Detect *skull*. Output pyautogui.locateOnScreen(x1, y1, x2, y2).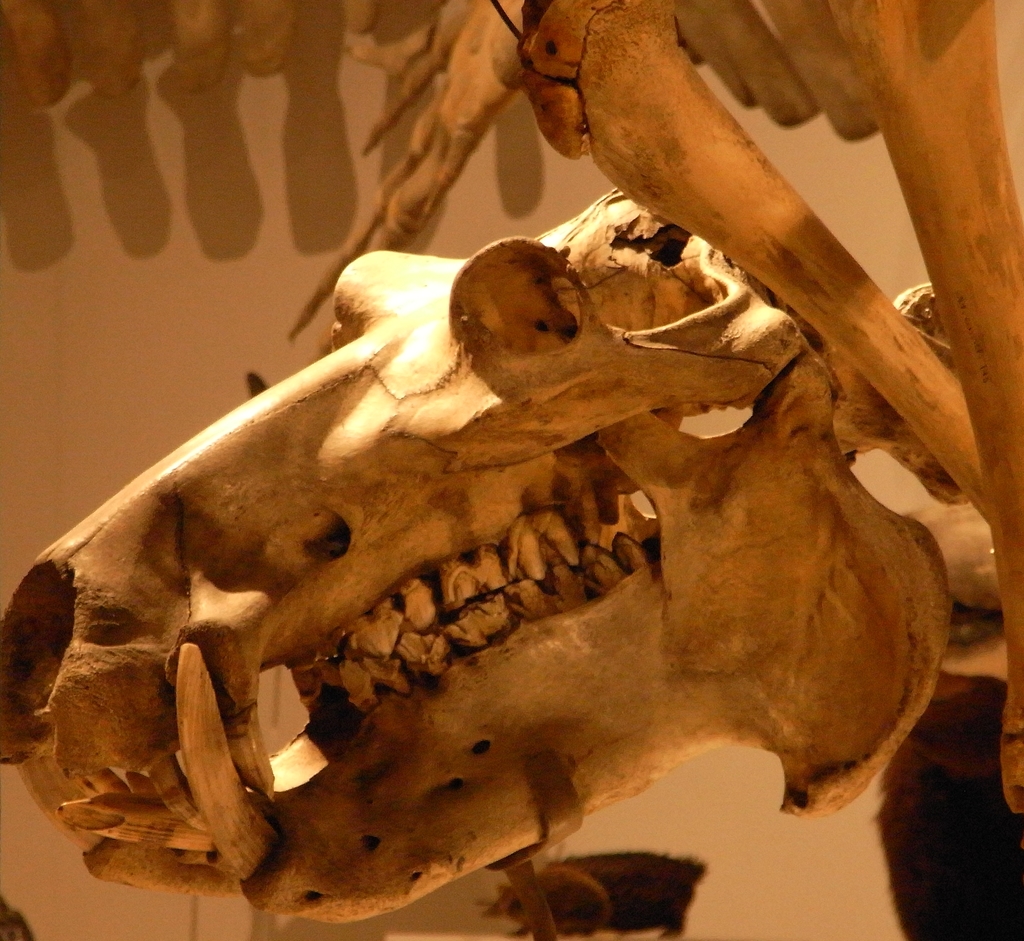
pyautogui.locateOnScreen(45, 218, 851, 880).
